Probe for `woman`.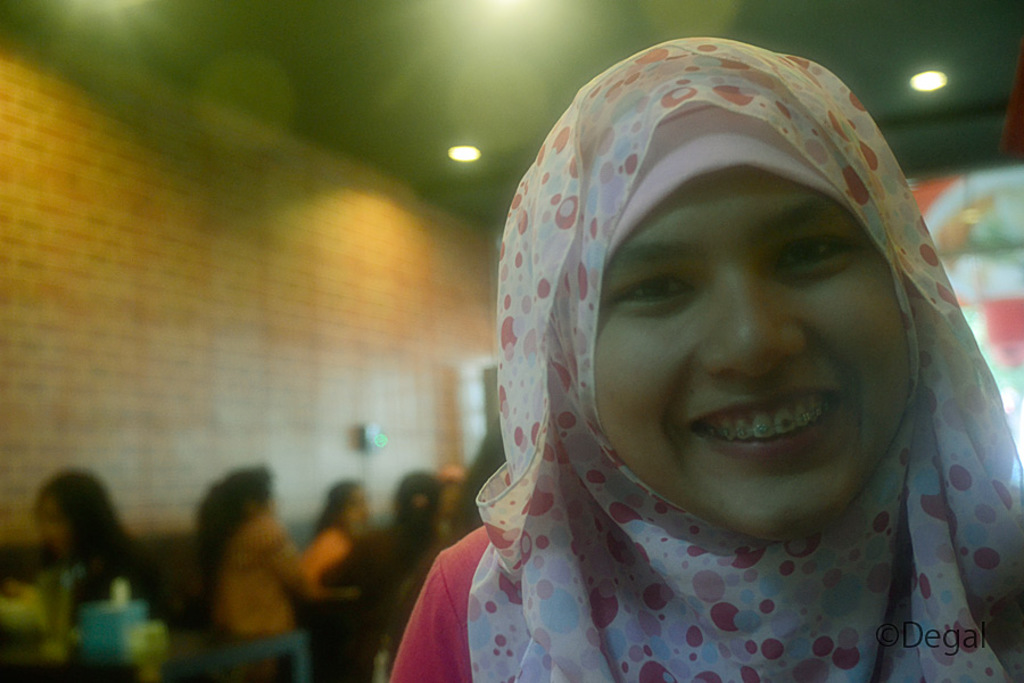
Probe result: bbox=[9, 469, 140, 623].
